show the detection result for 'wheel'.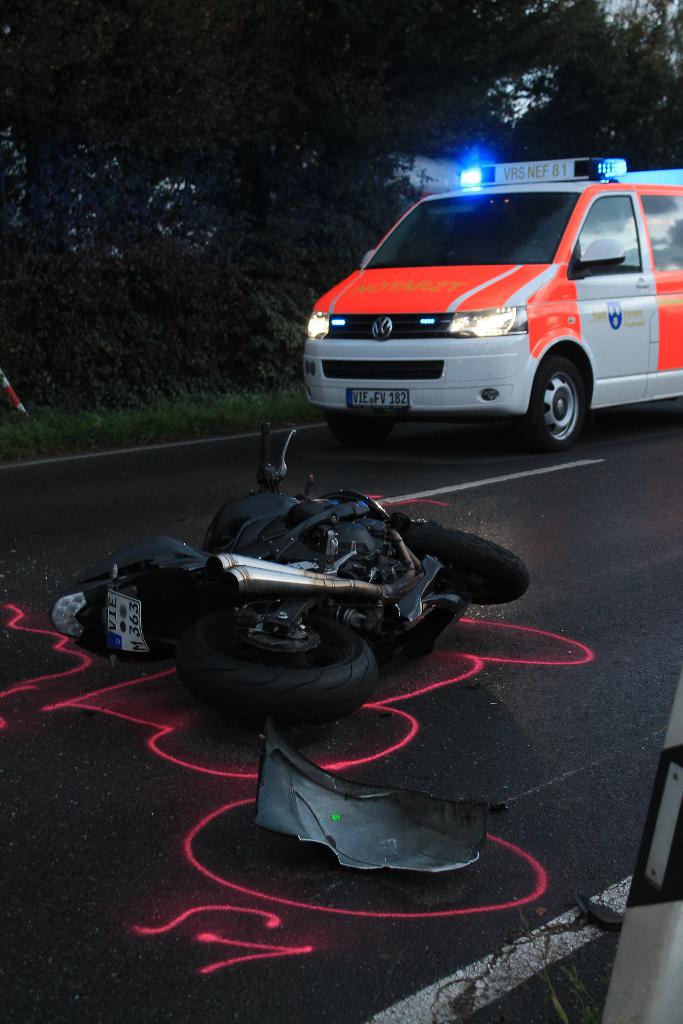
[513, 351, 588, 451].
